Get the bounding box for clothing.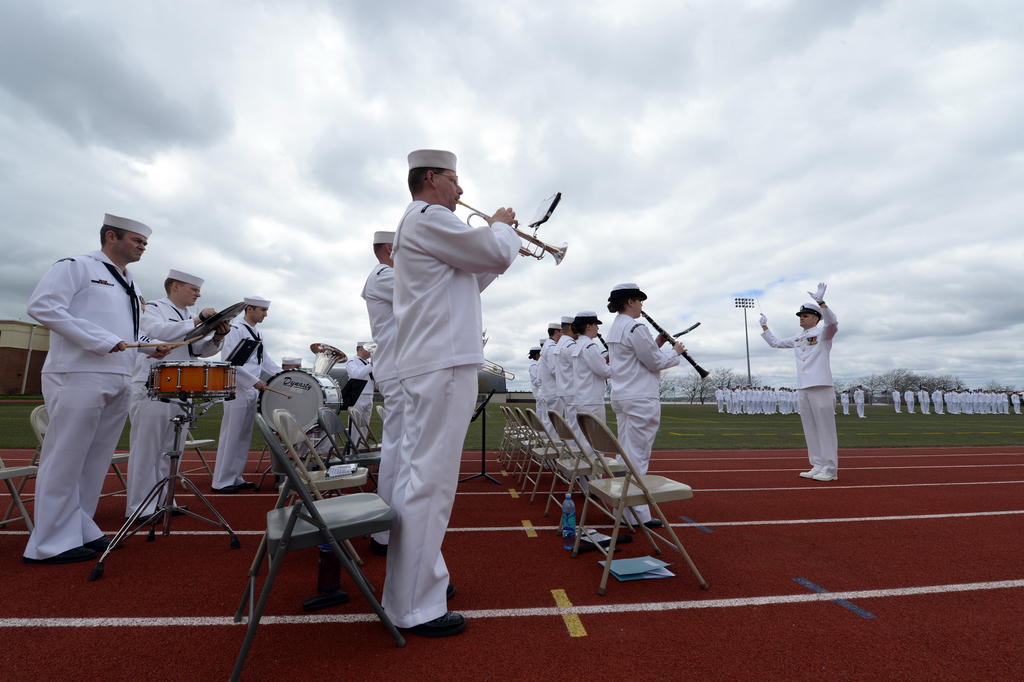
region(900, 387, 915, 414).
